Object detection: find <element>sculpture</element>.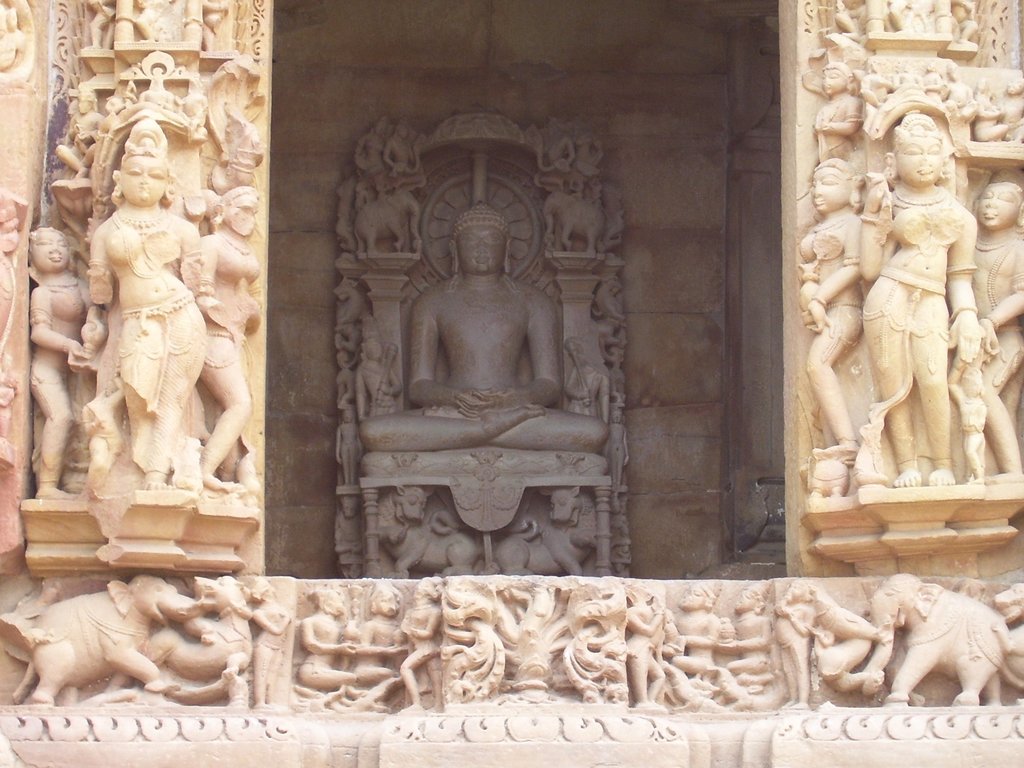
<region>819, 579, 883, 695</region>.
